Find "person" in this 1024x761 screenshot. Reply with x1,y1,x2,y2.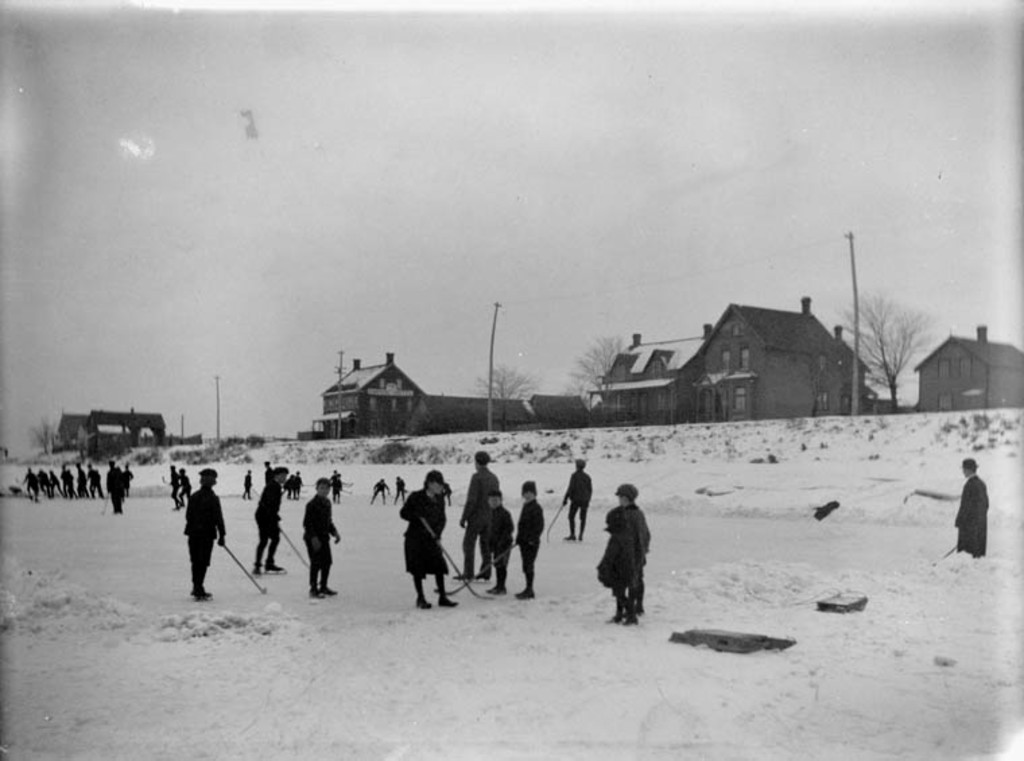
253,461,284,576.
